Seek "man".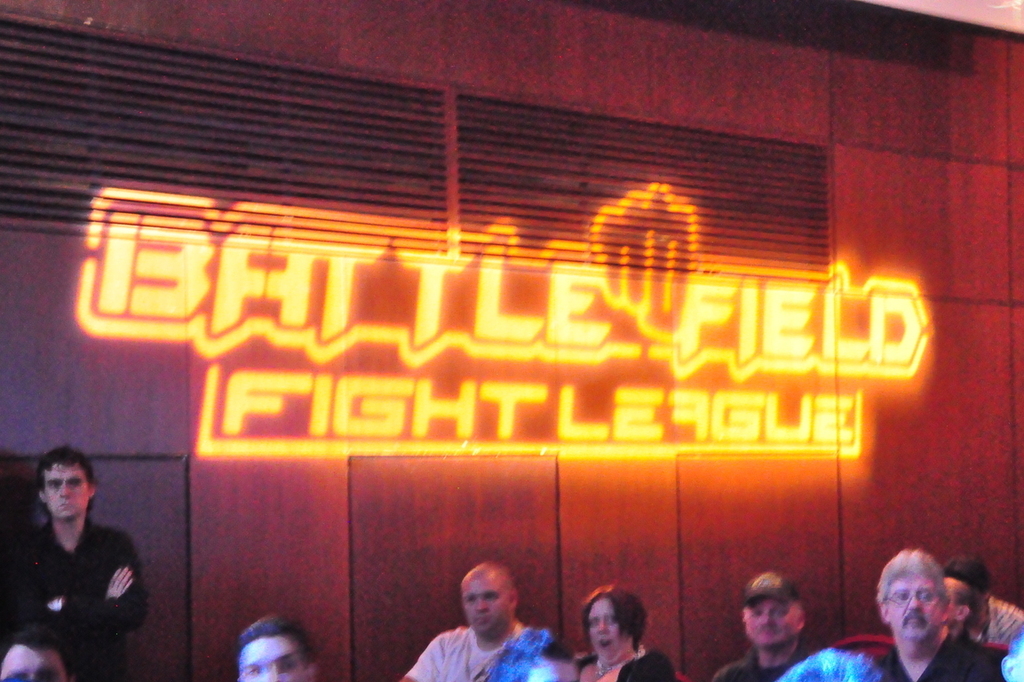
0/460/138/671.
